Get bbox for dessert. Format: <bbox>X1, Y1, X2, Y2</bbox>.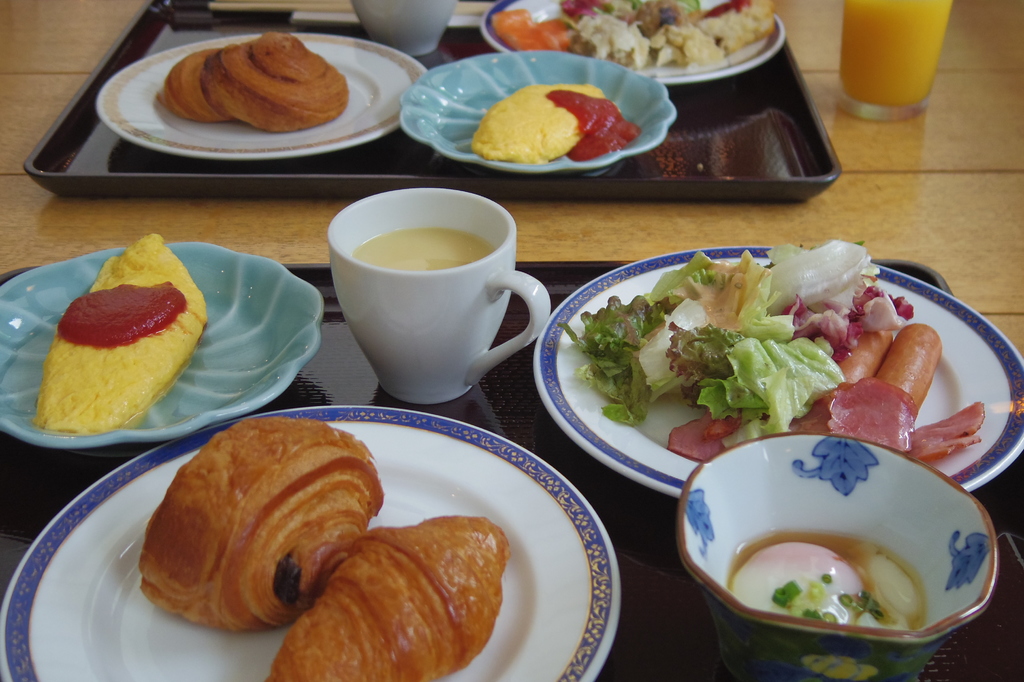
<bbox>495, 0, 774, 73</bbox>.
